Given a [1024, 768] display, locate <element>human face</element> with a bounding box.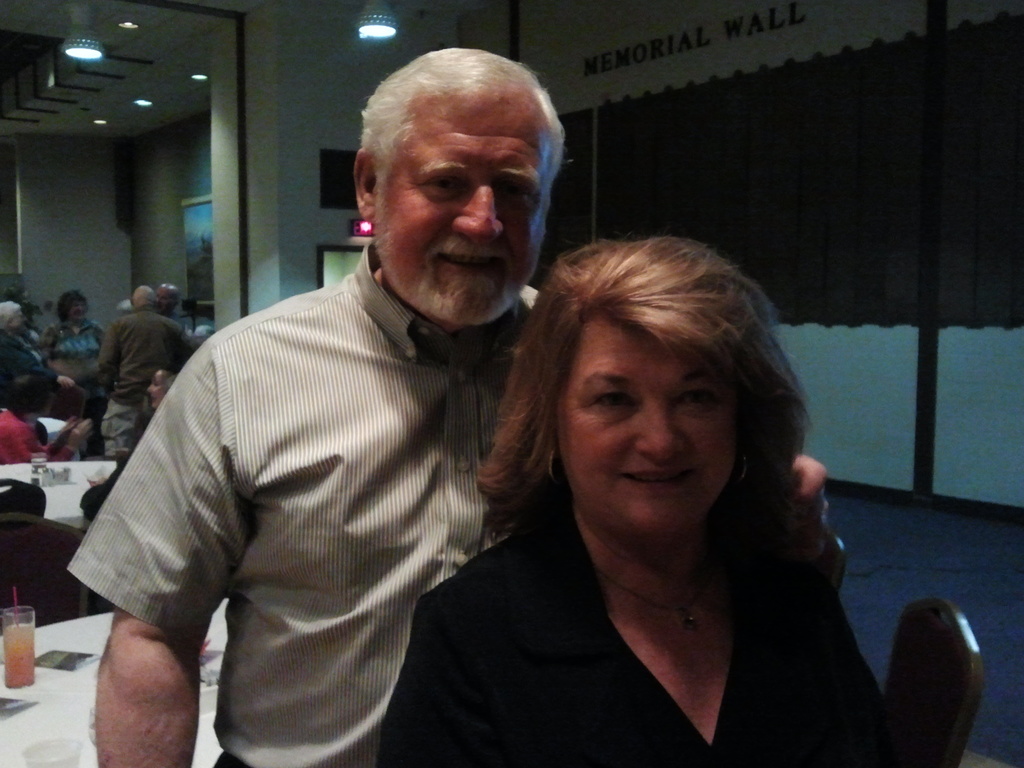
Located: rect(563, 323, 730, 534).
